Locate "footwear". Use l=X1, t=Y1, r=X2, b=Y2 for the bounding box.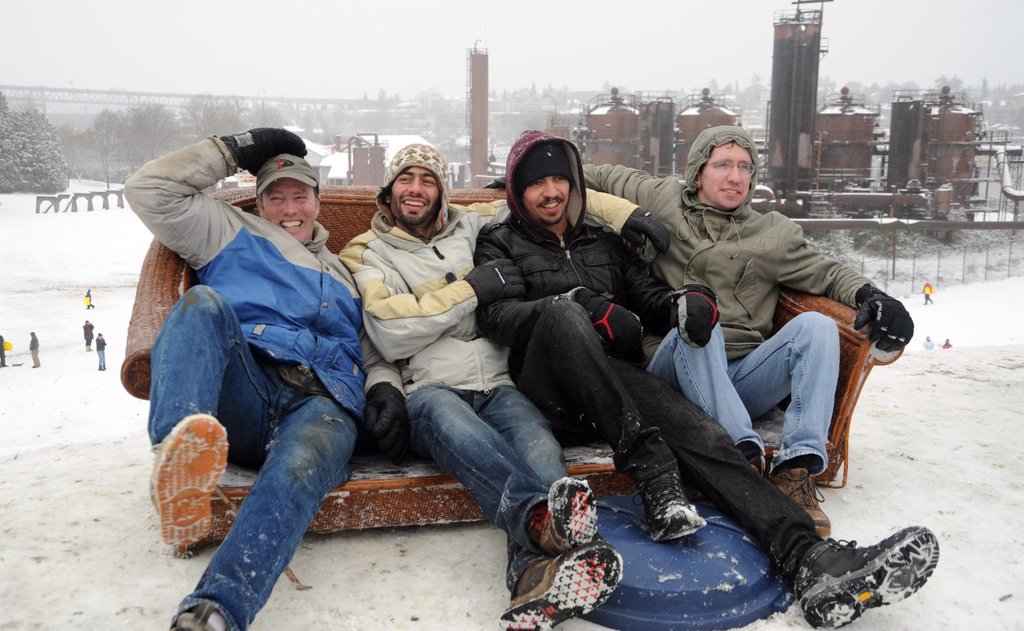
l=644, t=463, r=715, b=536.
